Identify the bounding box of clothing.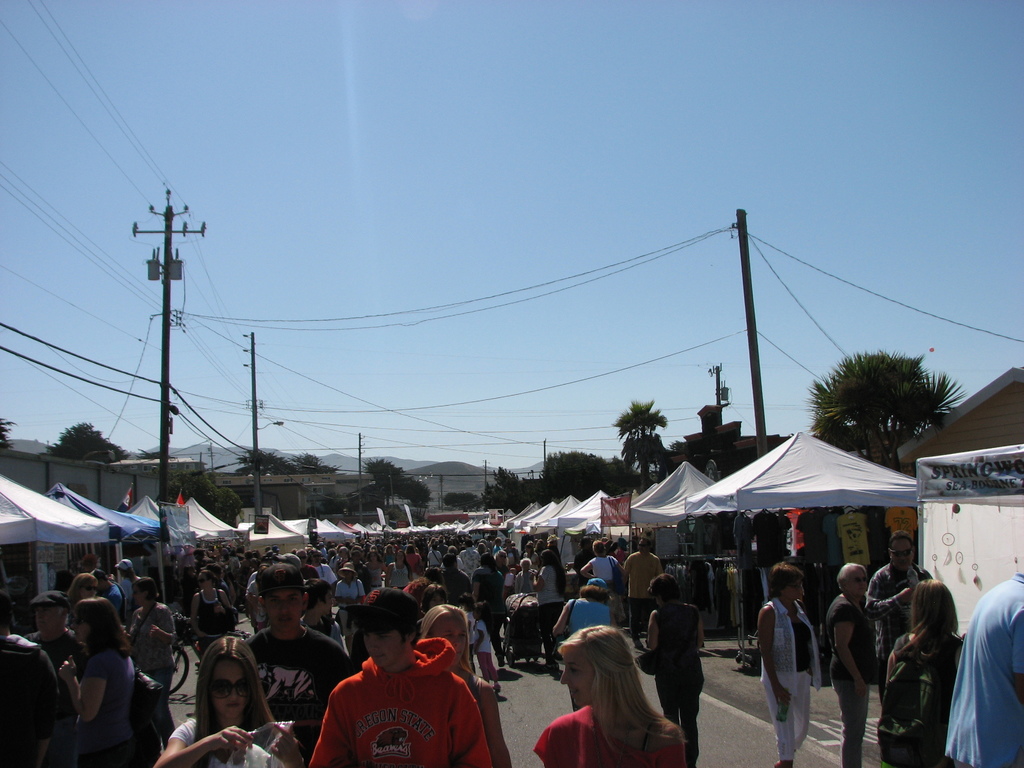
x1=446, y1=568, x2=478, y2=606.
